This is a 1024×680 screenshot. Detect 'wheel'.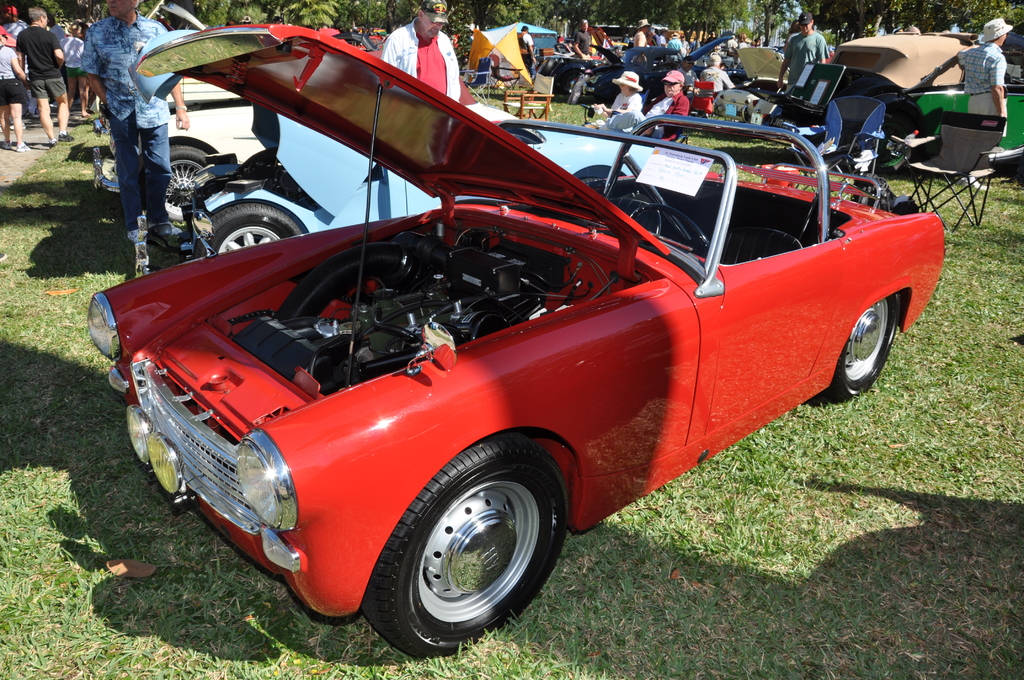
824:293:897:404.
